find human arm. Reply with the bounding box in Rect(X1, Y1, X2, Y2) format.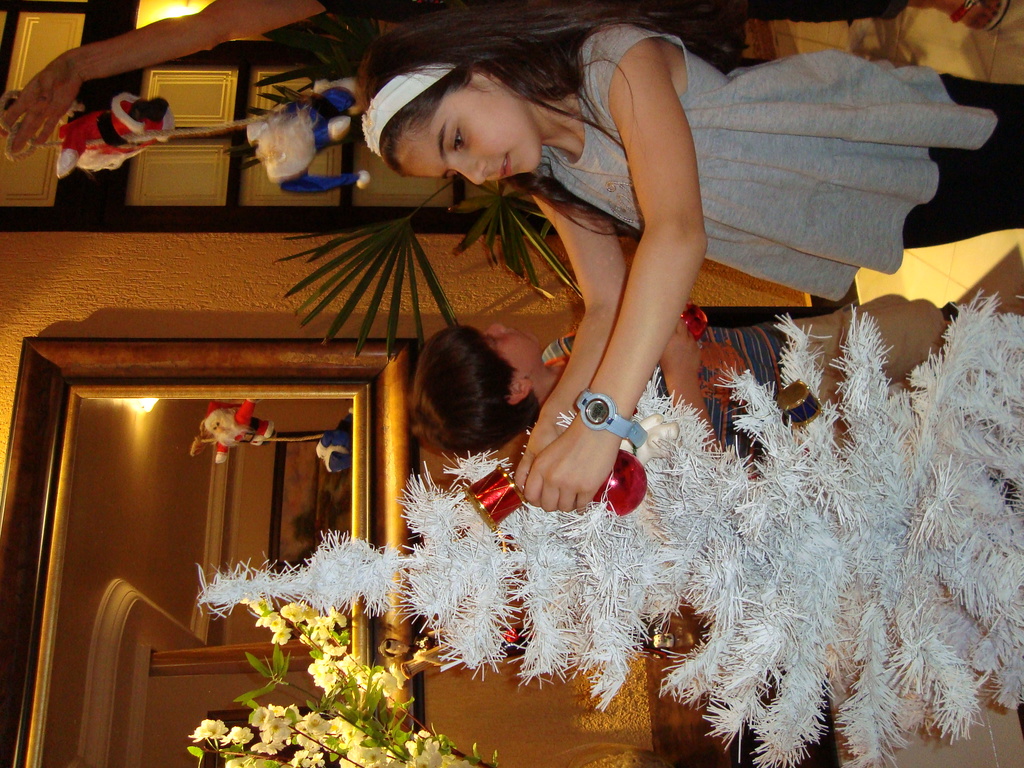
Rect(516, 193, 630, 496).
